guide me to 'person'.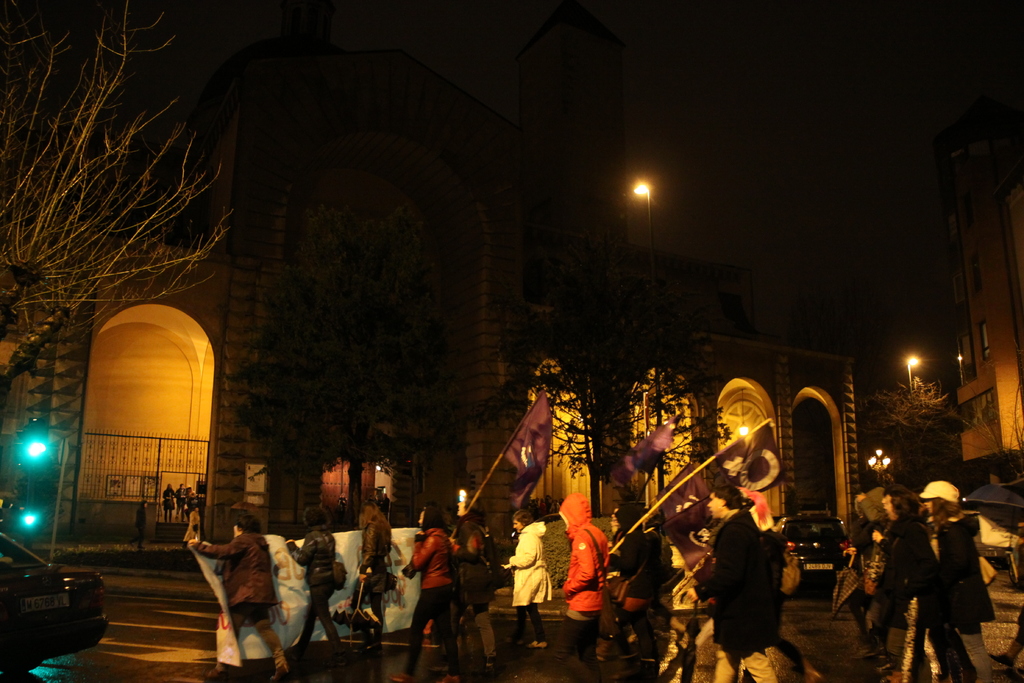
Guidance: crop(502, 504, 558, 646).
